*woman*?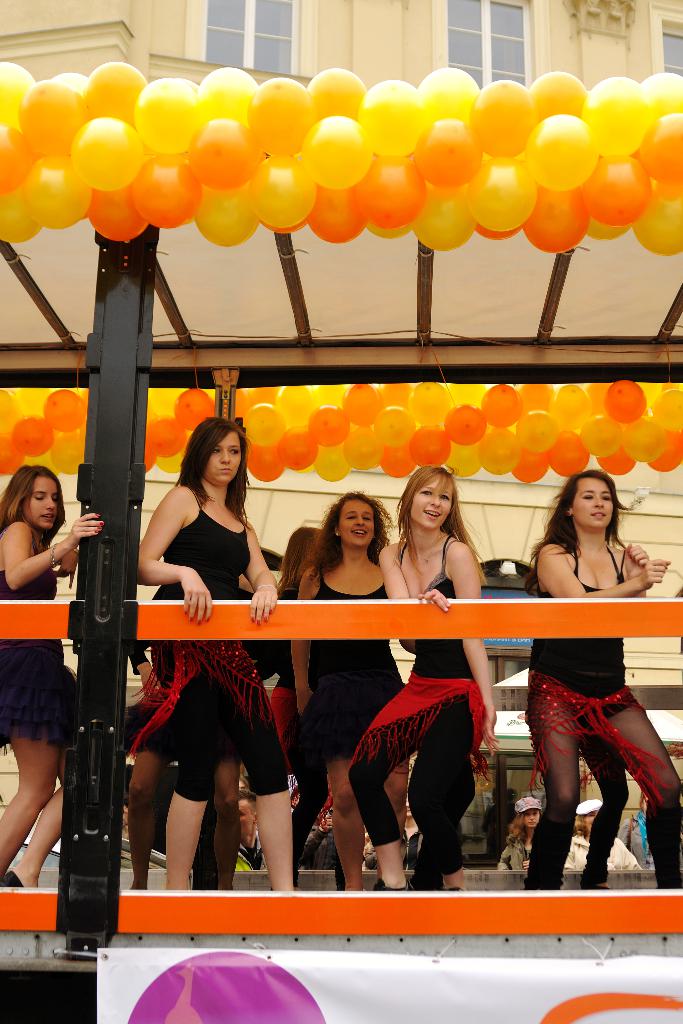
select_region(562, 799, 646, 870)
